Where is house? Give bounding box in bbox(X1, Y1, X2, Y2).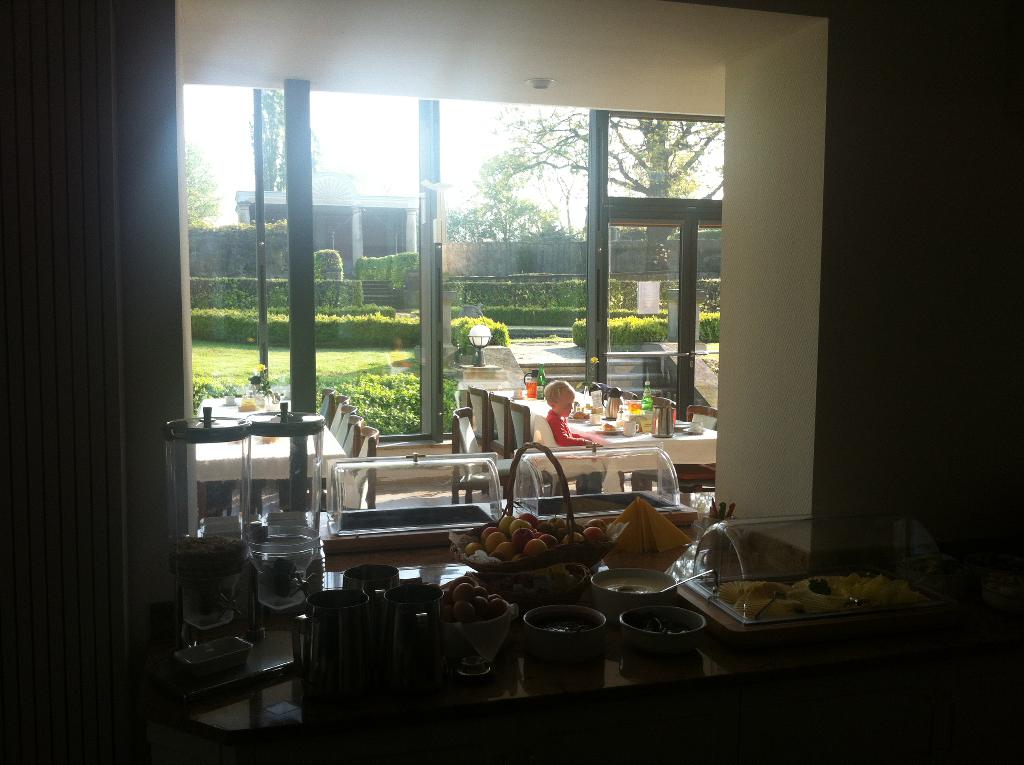
bbox(233, 154, 428, 286).
